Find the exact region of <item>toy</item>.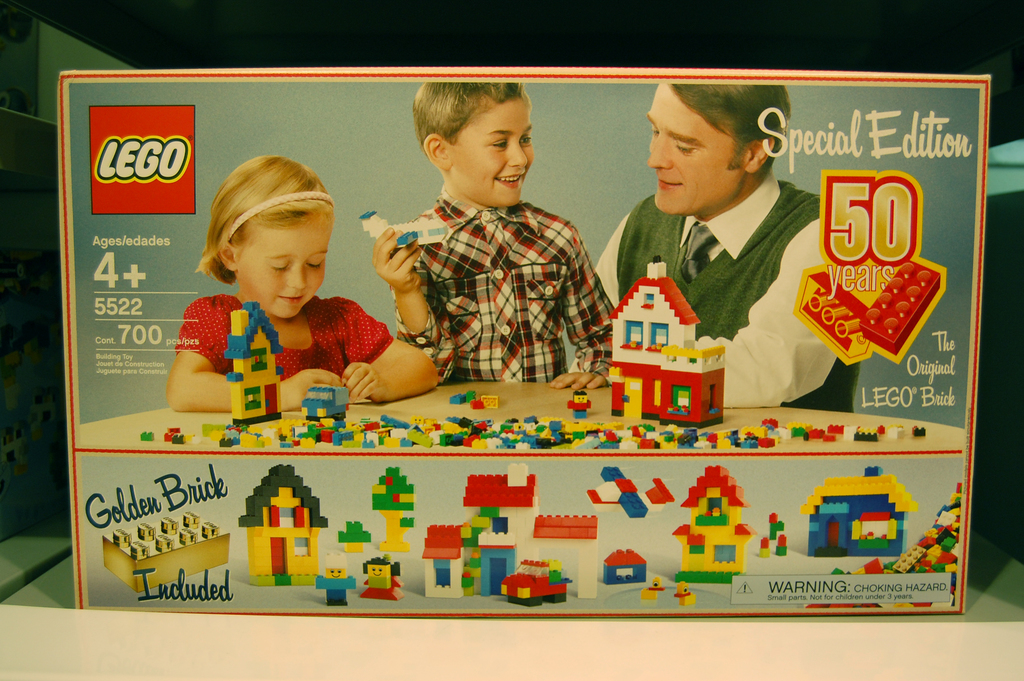
Exact region: (295, 378, 351, 422).
